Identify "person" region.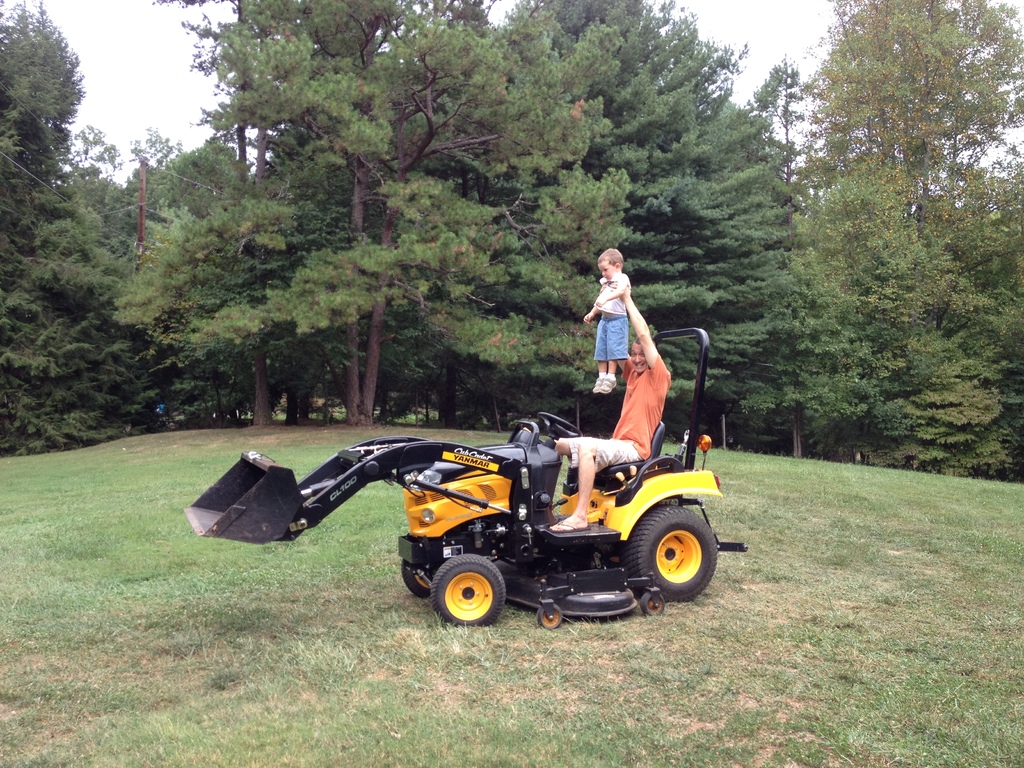
Region: bbox=[580, 244, 630, 394].
